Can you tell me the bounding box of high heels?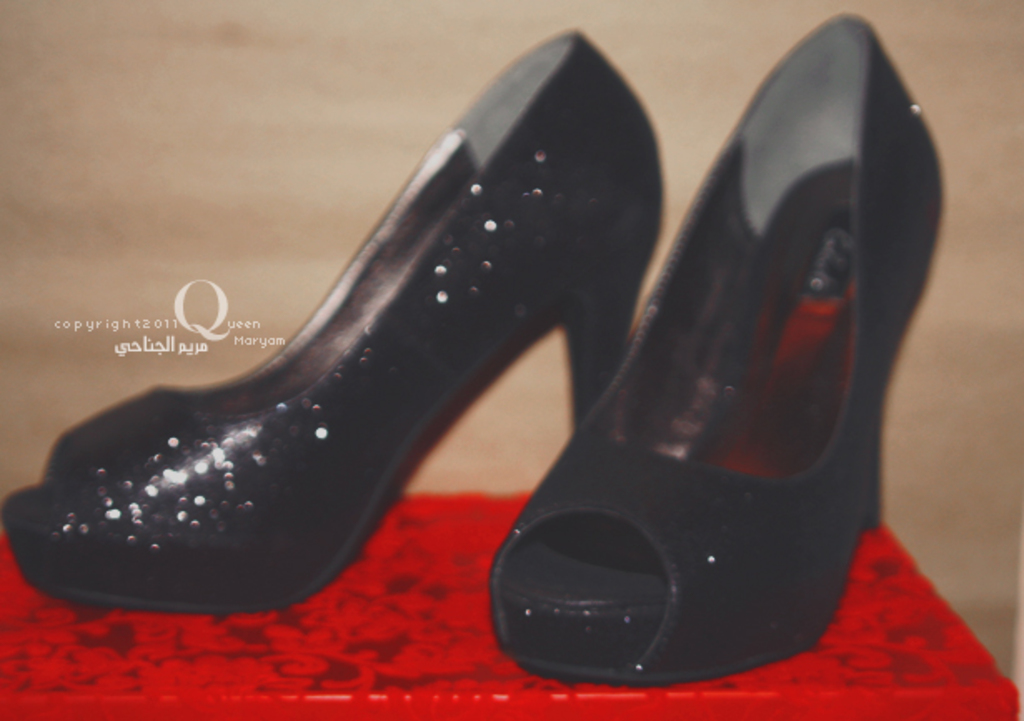
<bbox>3, 22, 668, 616</bbox>.
